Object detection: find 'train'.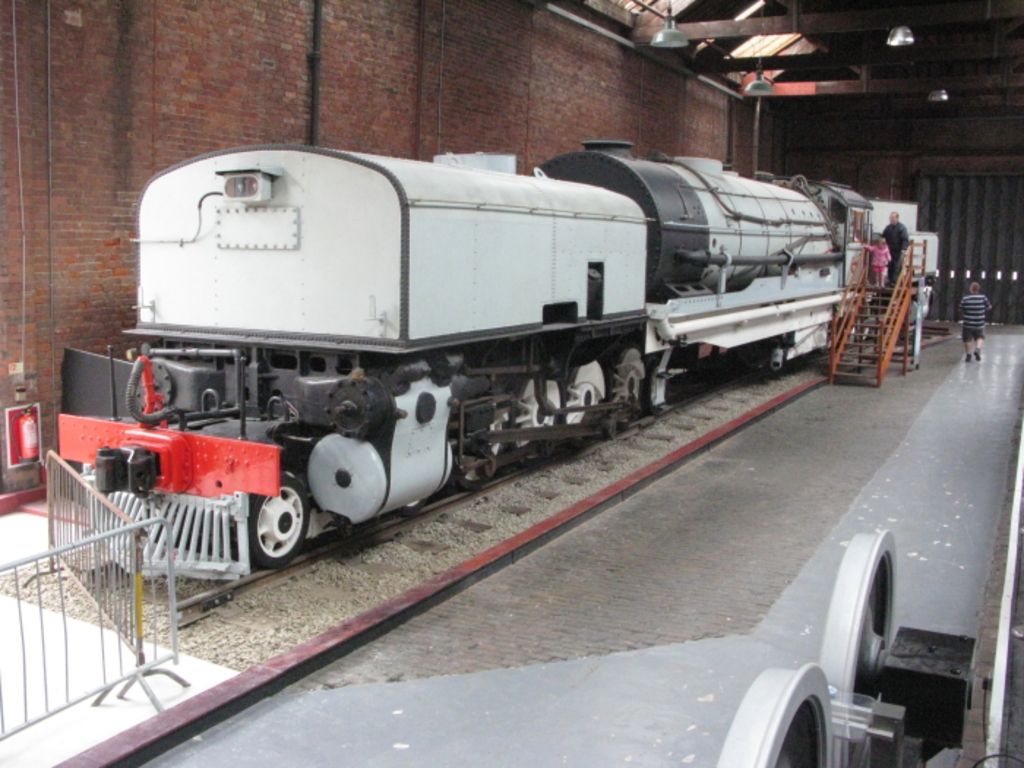
[left=56, top=143, right=872, bottom=572].
